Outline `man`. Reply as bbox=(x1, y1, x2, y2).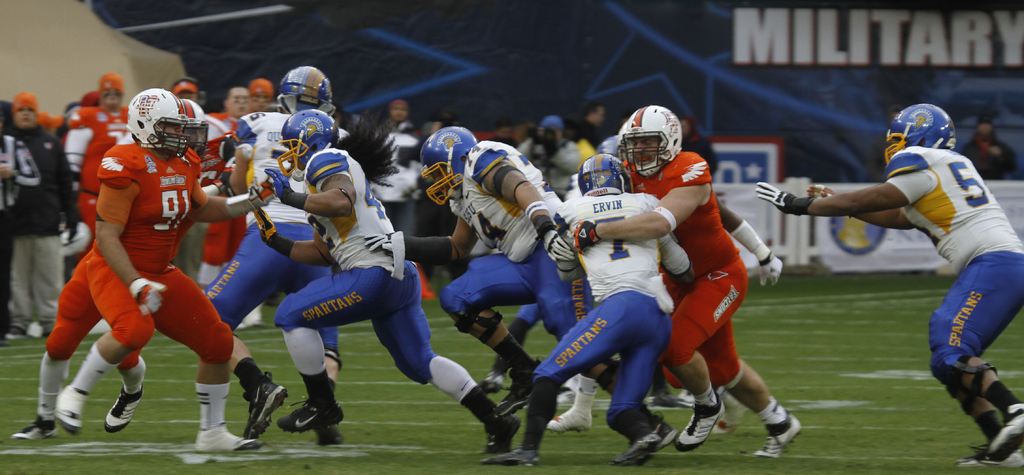
bbox=(570, 124, 598, 166).
